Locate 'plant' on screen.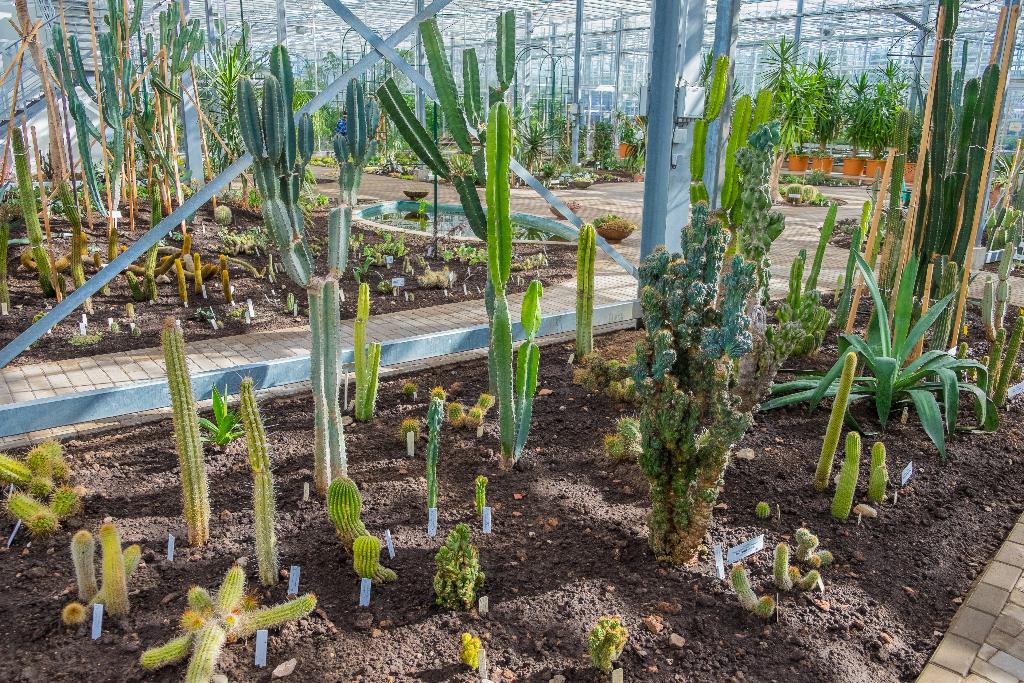
On screen at 603,156,803,595.
